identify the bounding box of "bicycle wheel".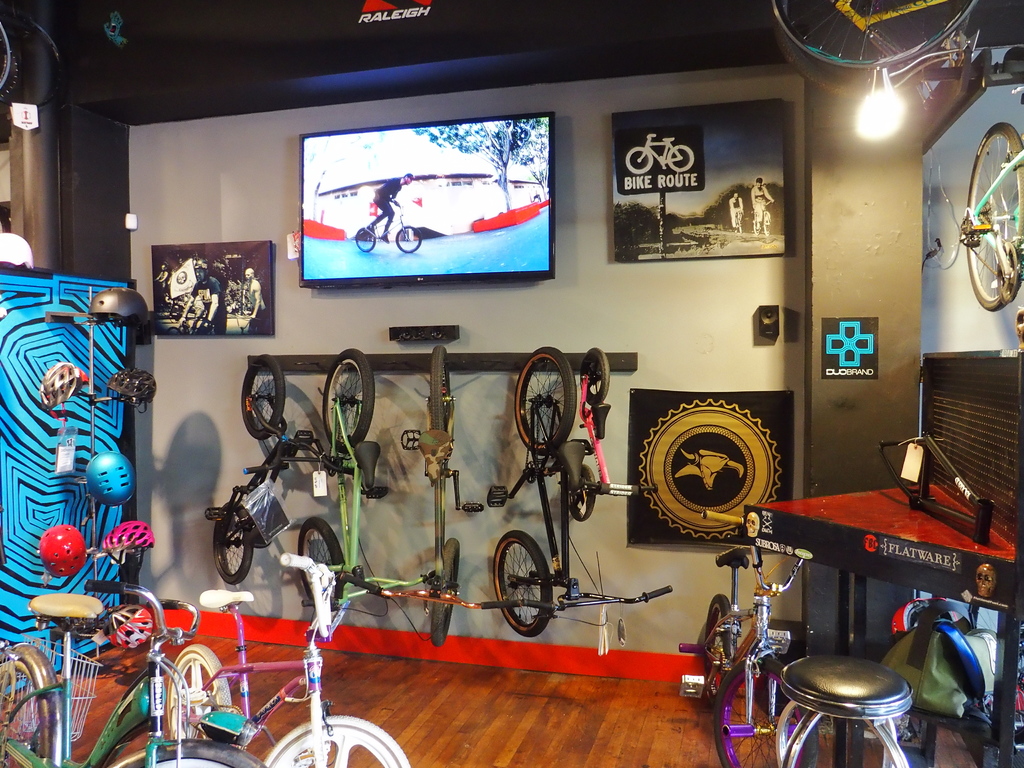
<bbox>508, 347, 579, 452</bbox>.
